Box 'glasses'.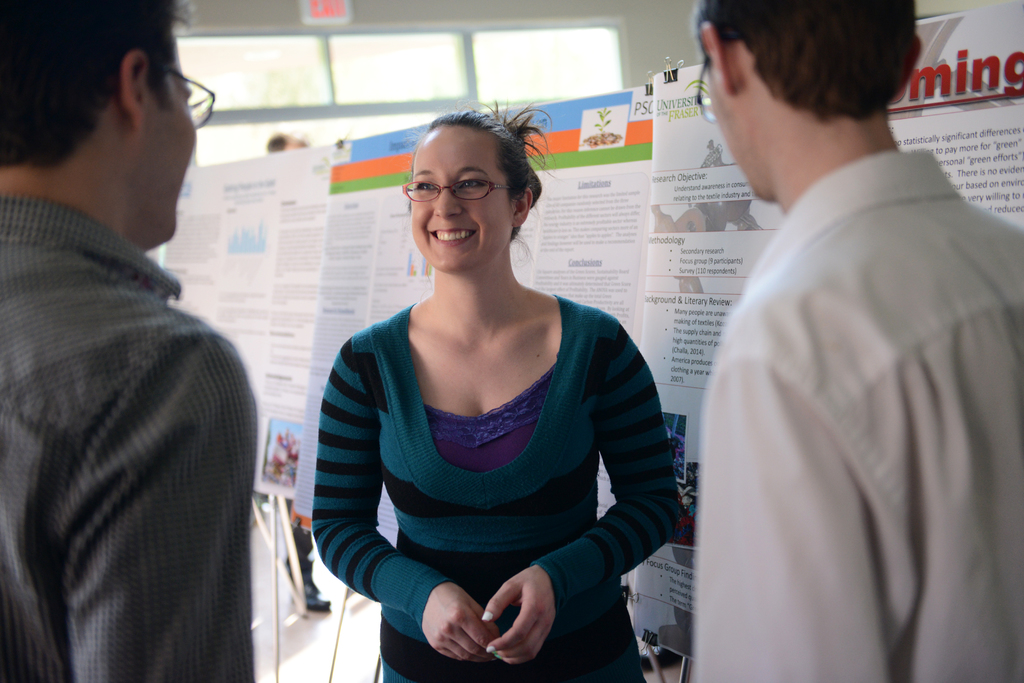
{"left": 150, "top": 62, "right": 216, "bottom": 130}.
